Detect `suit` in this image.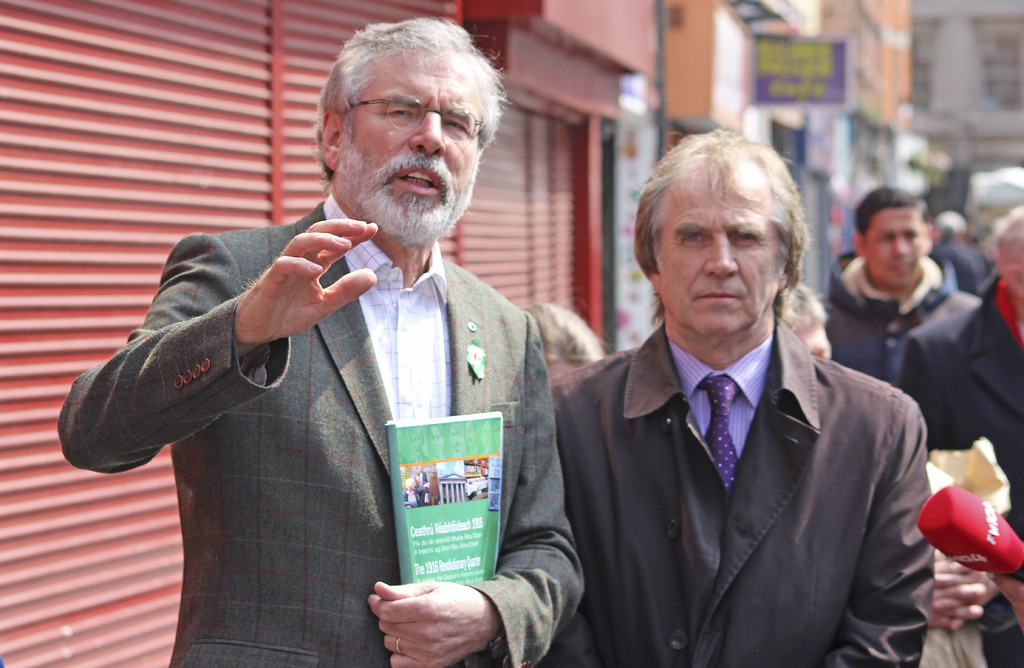
Detection: box(54, 182, 588, 667).
